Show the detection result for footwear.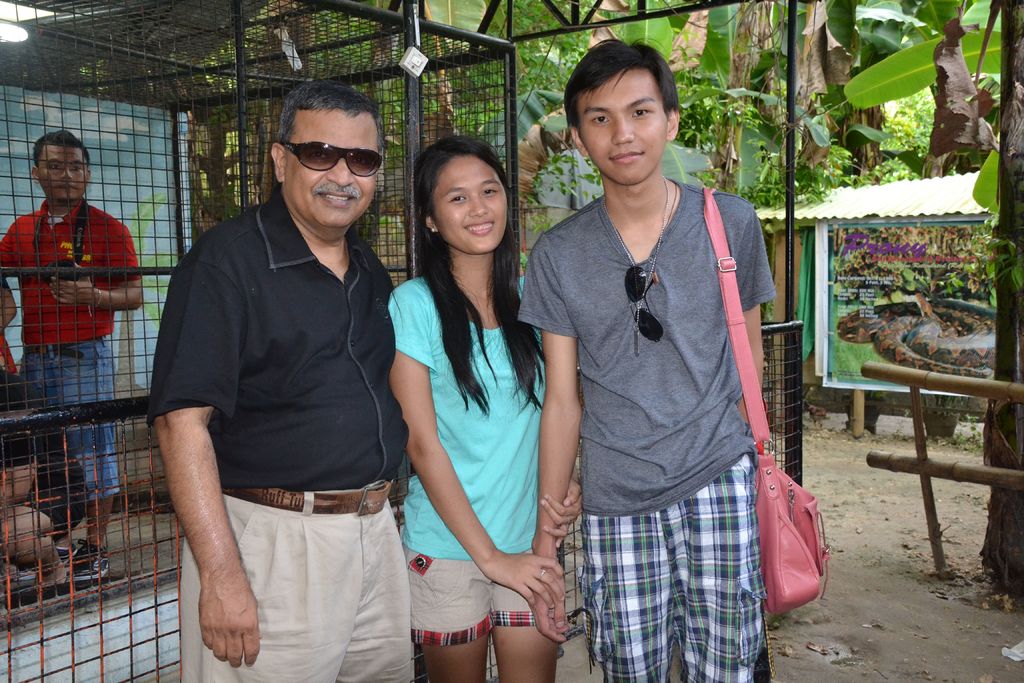
63,538,116,587.
